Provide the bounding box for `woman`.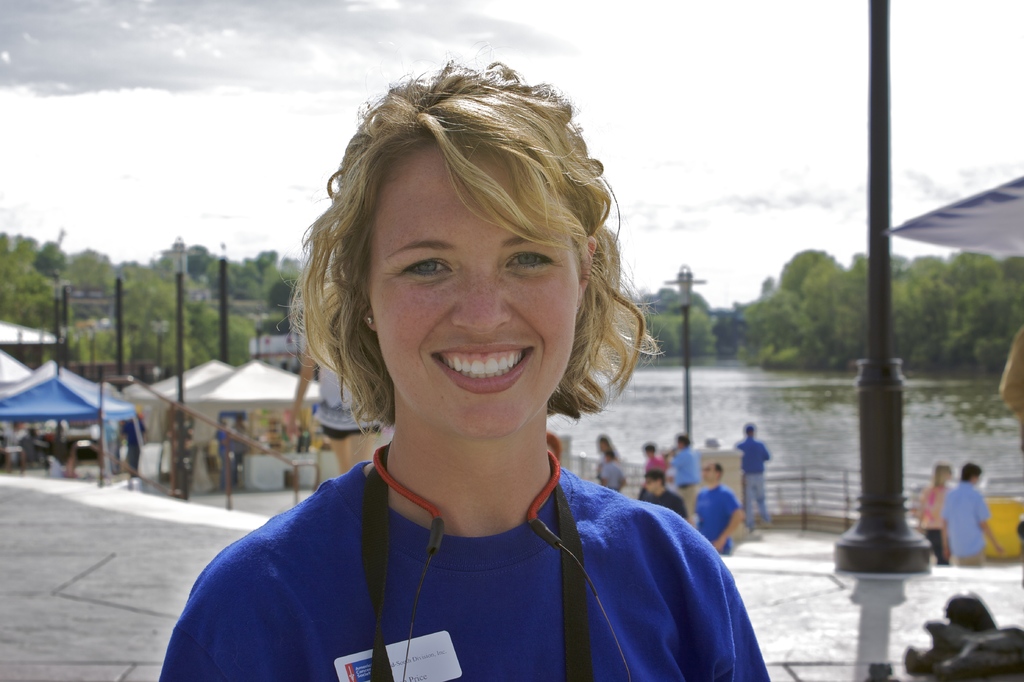
box=[157, 57, 772, 681].
